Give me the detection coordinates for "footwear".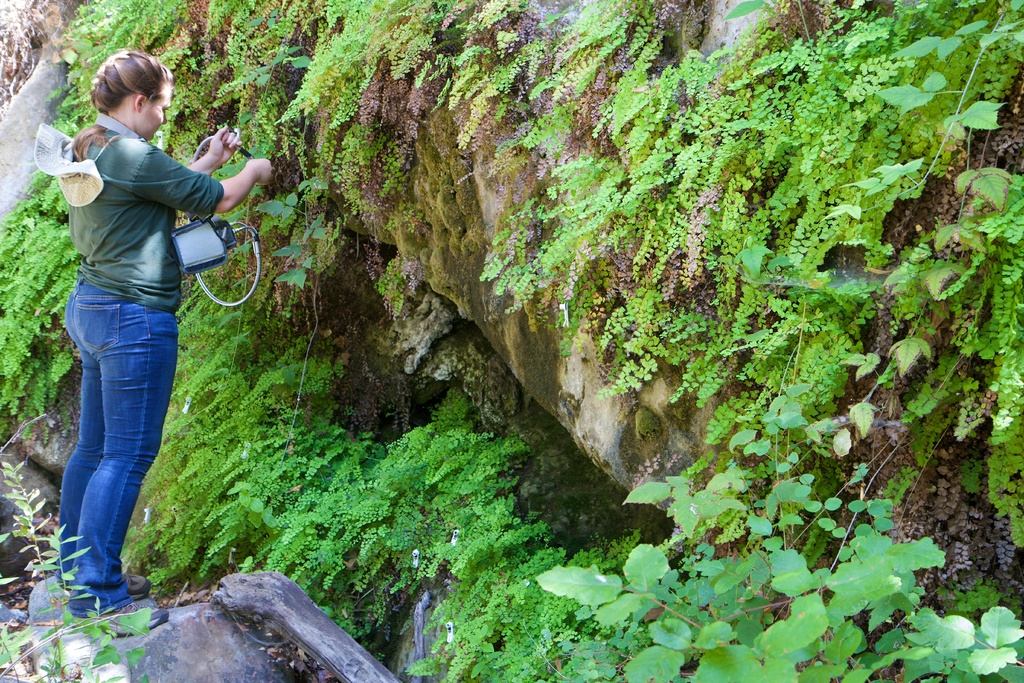
x1=122 y1=573 x2=154 y2=597.
